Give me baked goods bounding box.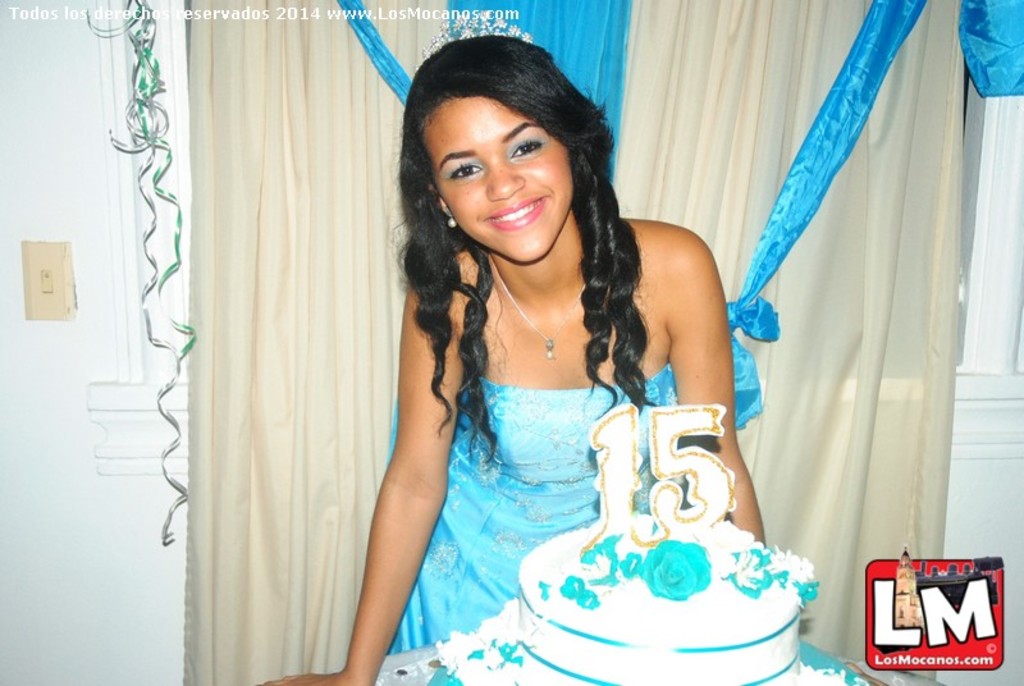
<box>412,397,870,685</box>.
